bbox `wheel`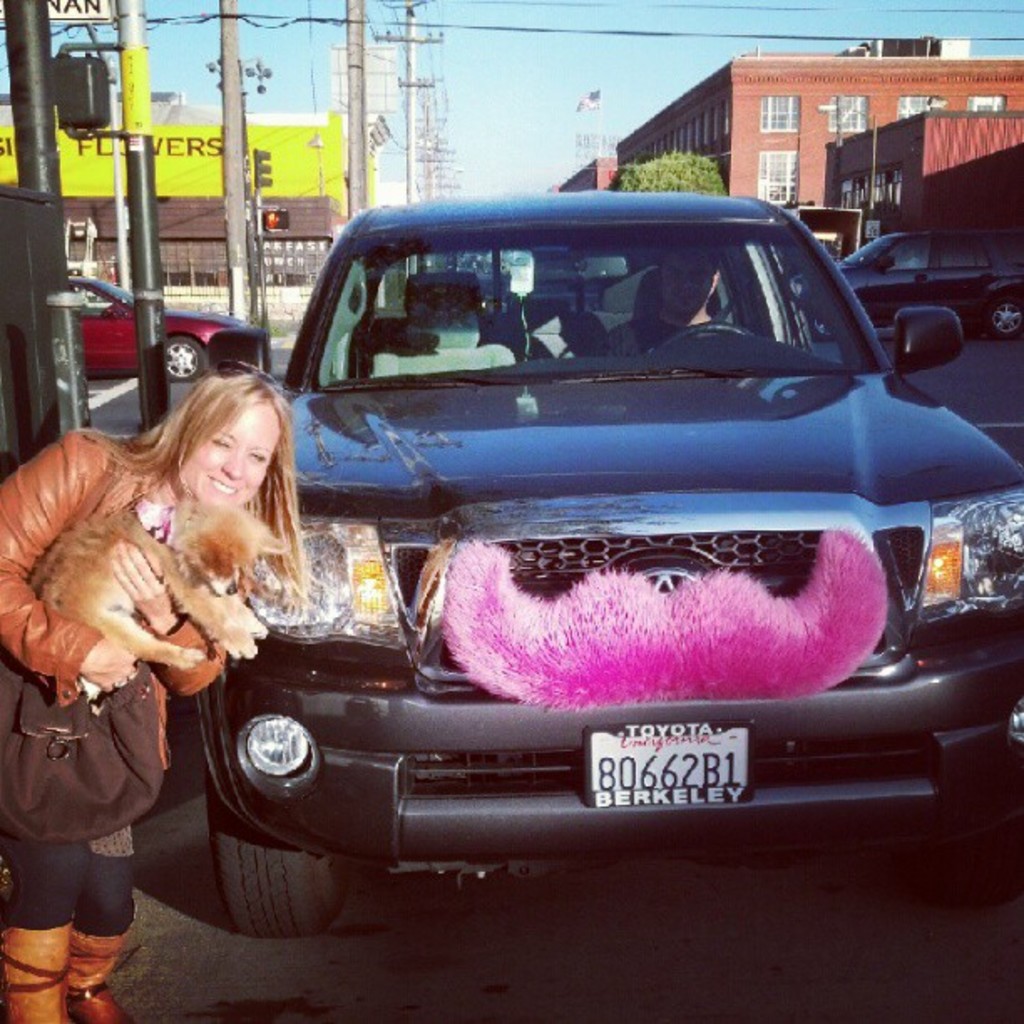
167/338/207/375
